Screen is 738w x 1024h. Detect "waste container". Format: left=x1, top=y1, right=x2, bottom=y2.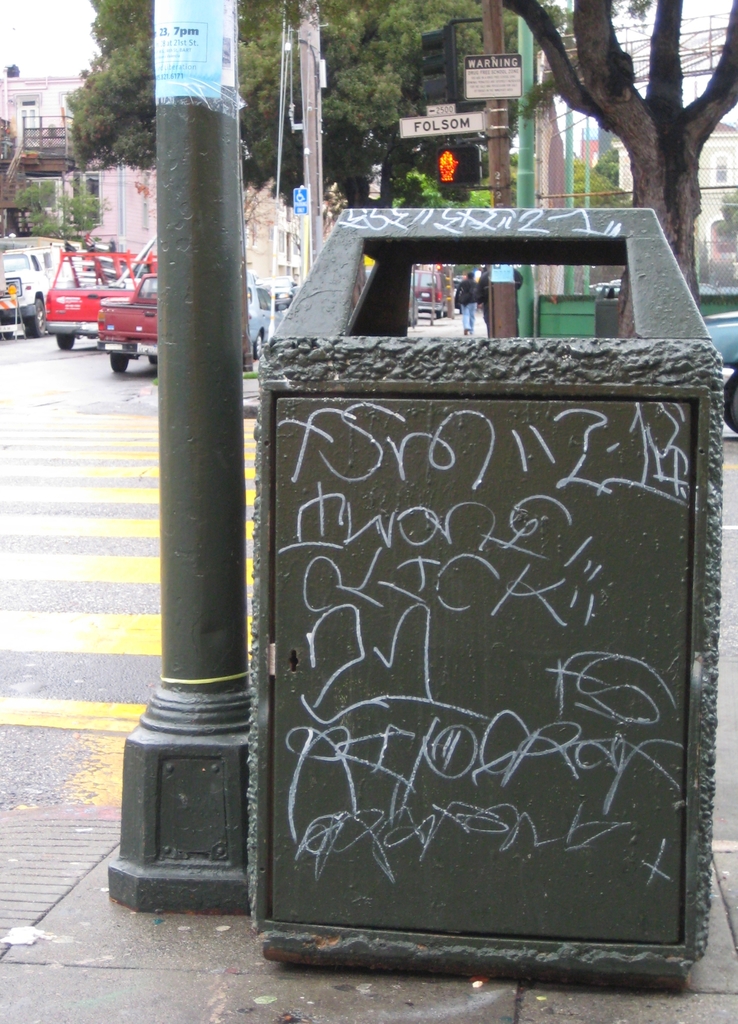
left=174, top=182, right=714, bottom=964.
